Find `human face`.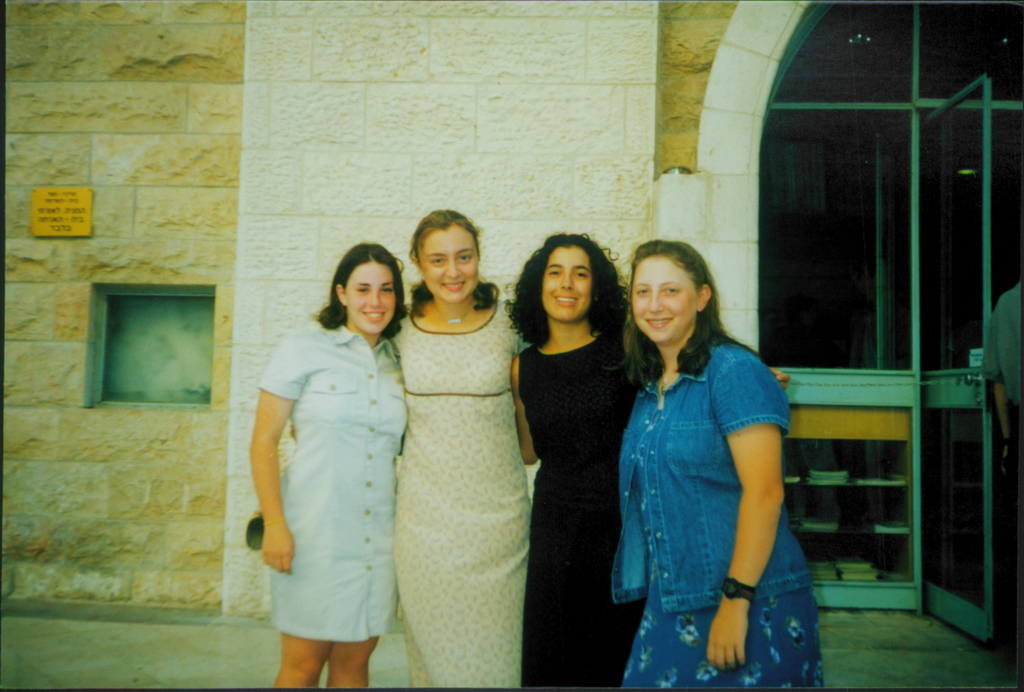
detection(346, 262, 400, 335).
